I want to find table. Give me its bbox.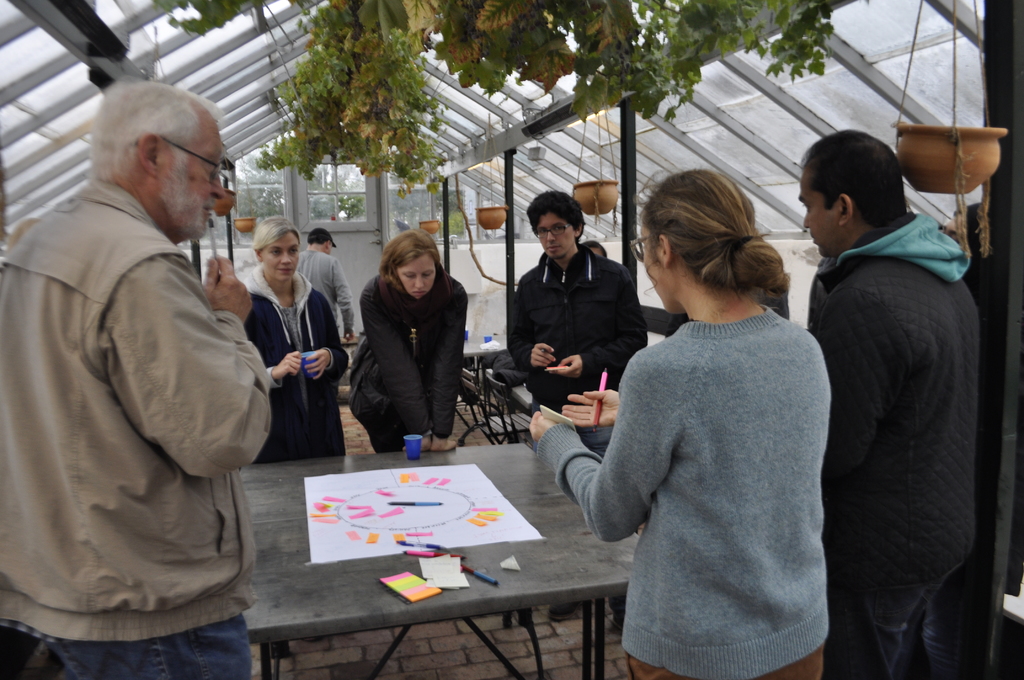
locate(216, 438, 666, 667).
